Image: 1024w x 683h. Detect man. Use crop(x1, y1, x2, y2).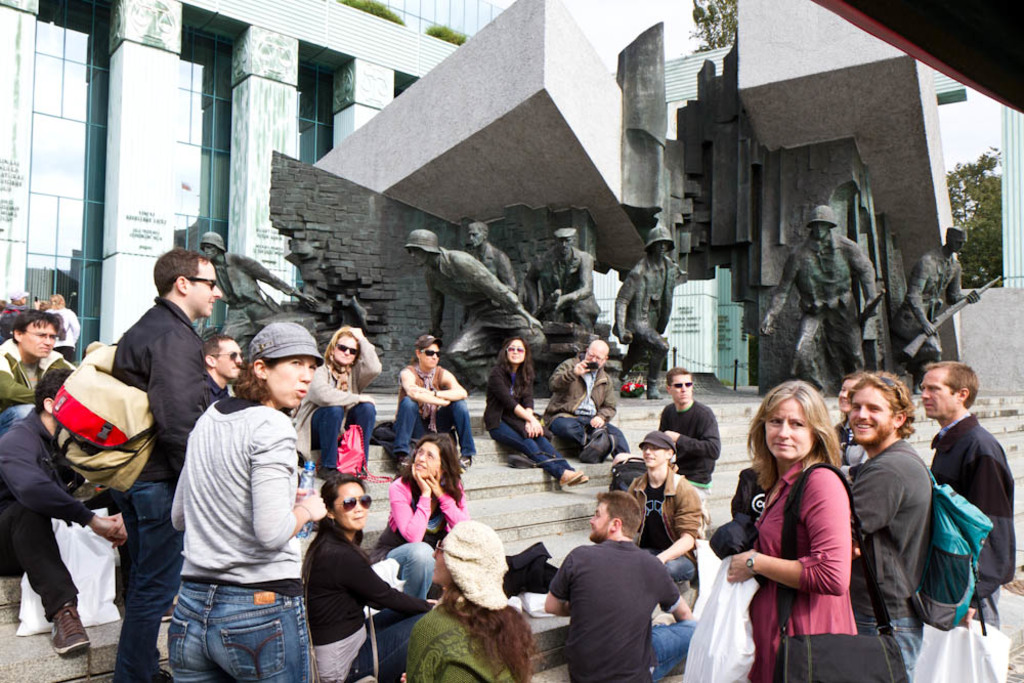
crop(1, 292, 28, 314).
